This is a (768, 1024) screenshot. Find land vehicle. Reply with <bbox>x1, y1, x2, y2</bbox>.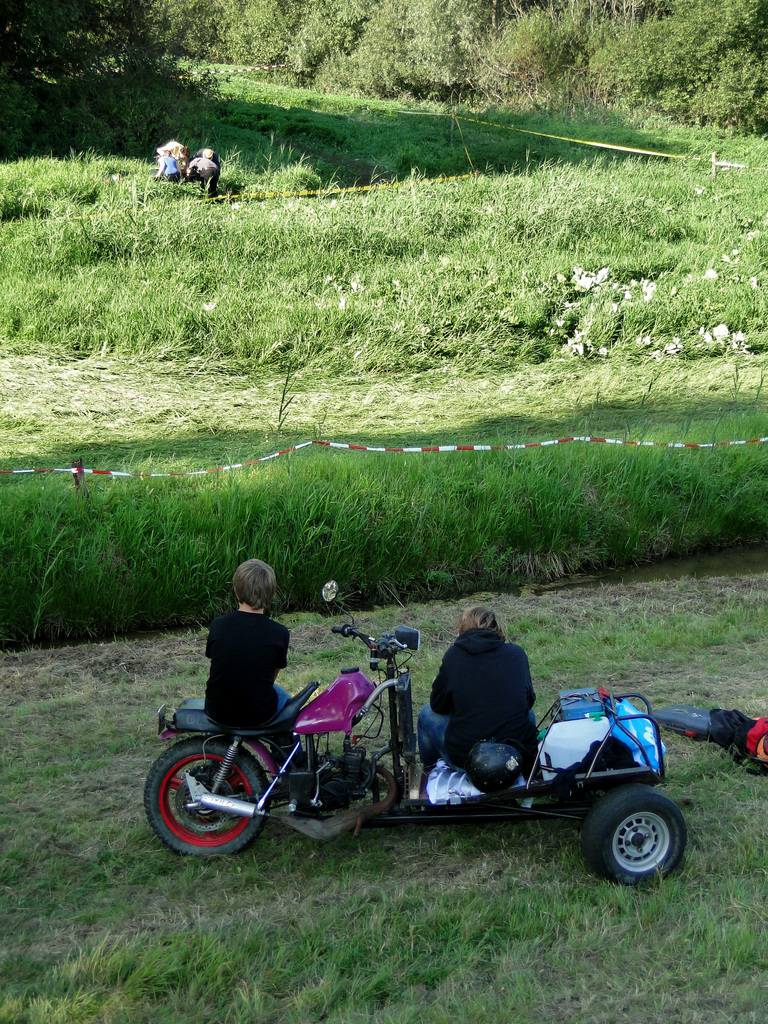
<bbox>157, 641, 691, 890</bbox>.
